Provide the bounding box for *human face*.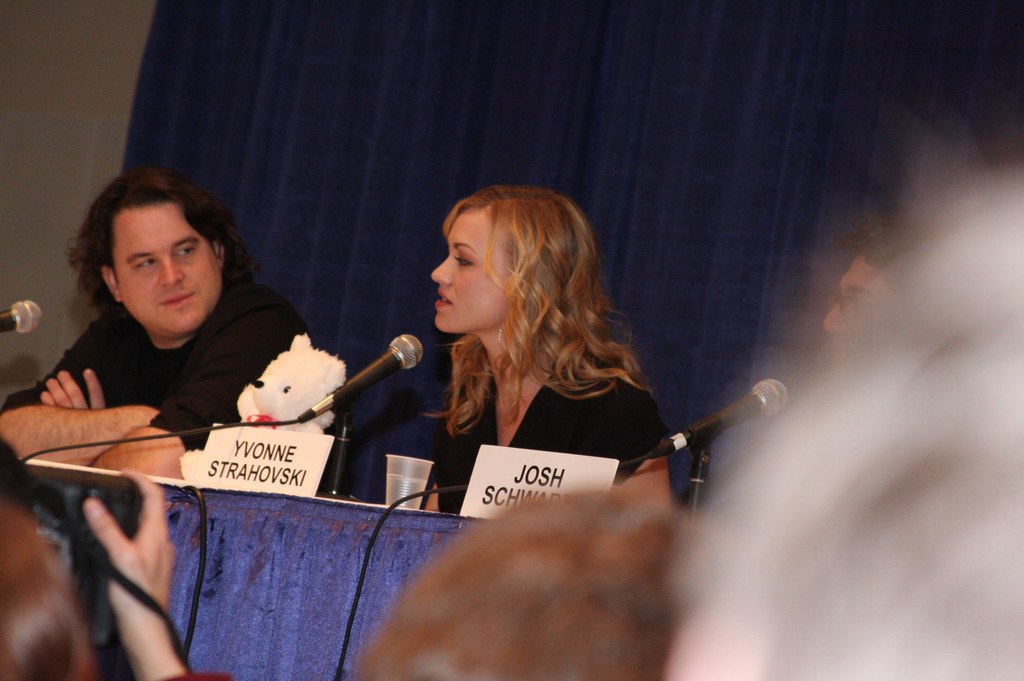
(left=823, top=253, right=891, bottom=367).
